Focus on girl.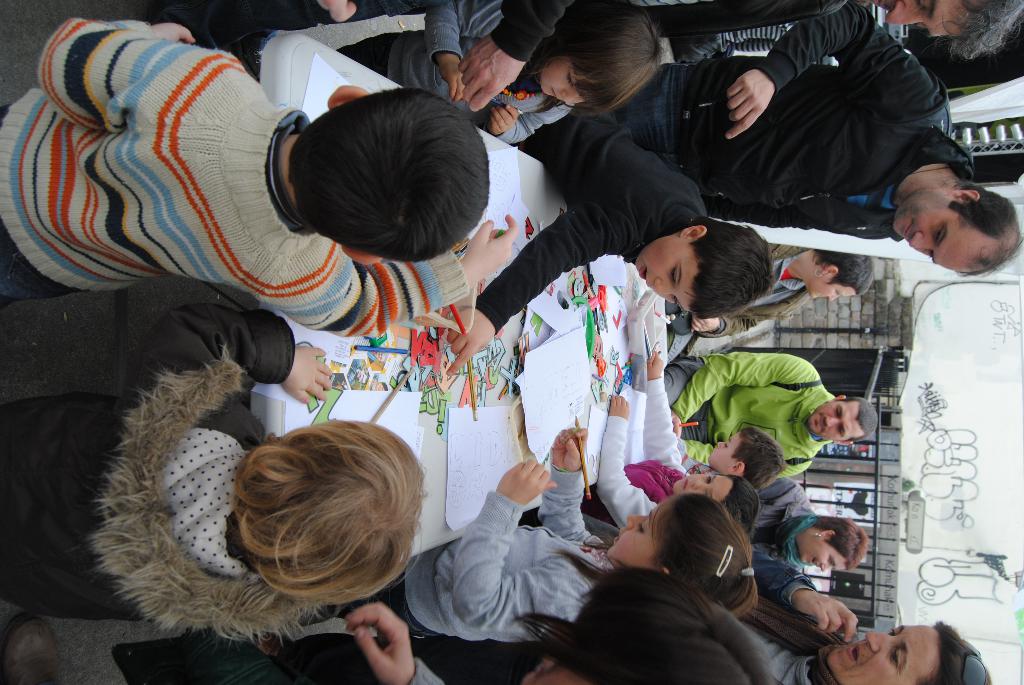
Focused at x1=336 y1=0 x2=663 y2=139.
